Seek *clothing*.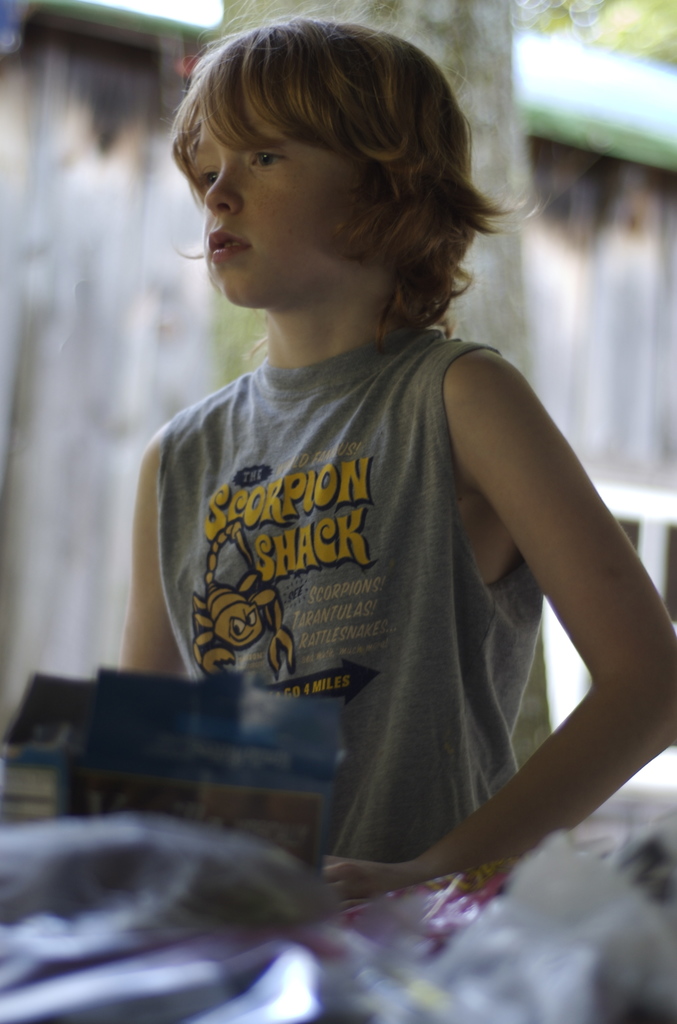
x1=134 y1=252 x2=578 y2=840.
